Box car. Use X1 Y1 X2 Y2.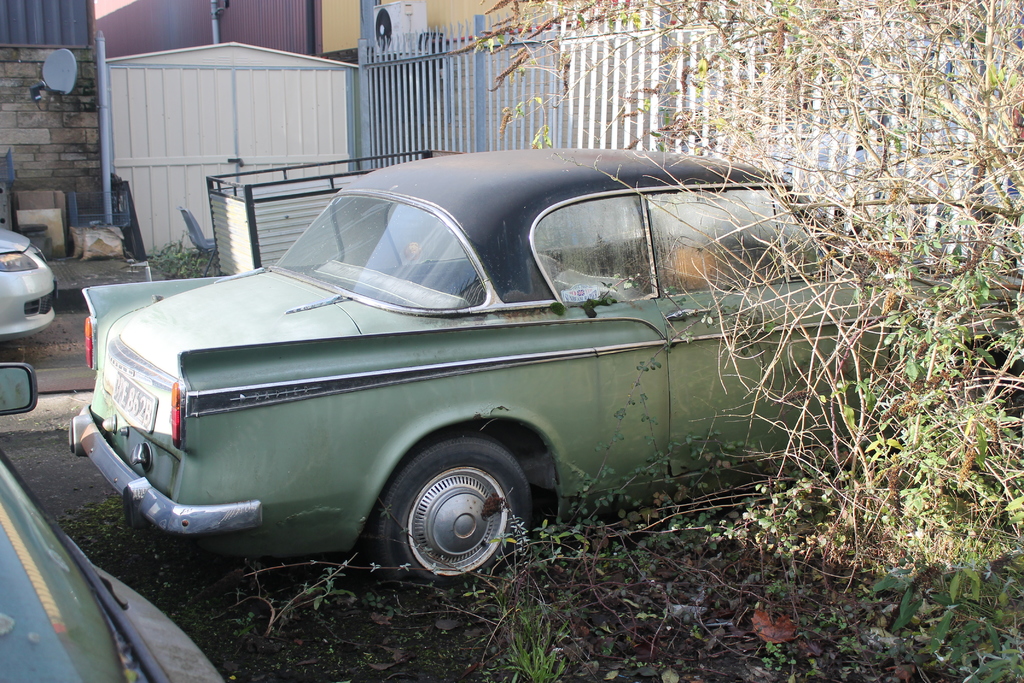
0 229 52 338.
